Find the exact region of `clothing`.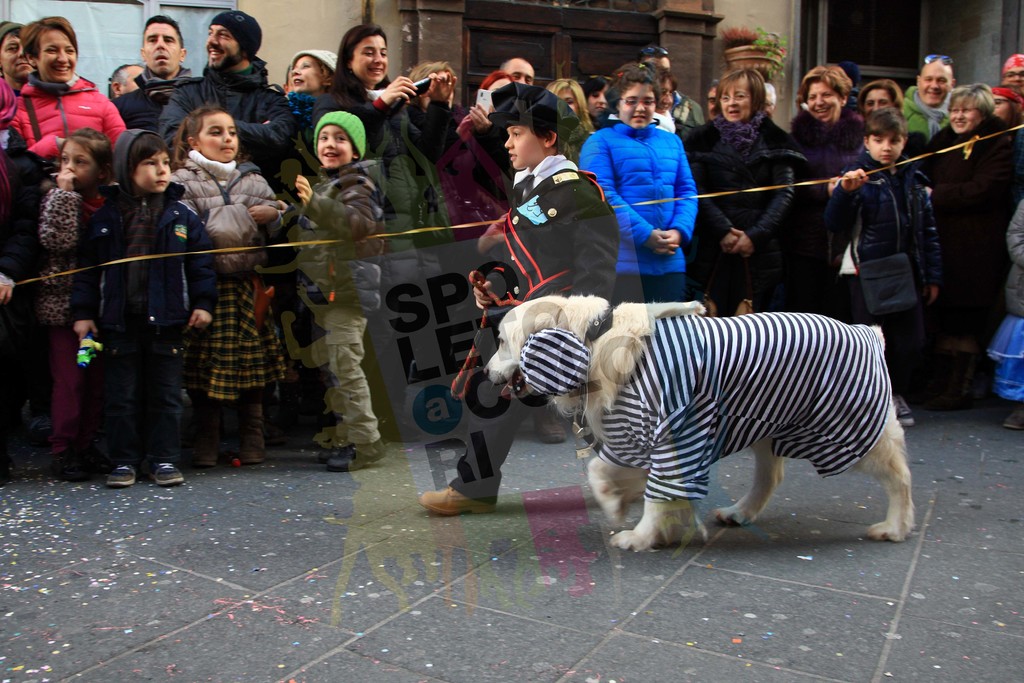
Exact region: bbox(568, 108, 709, 302).
